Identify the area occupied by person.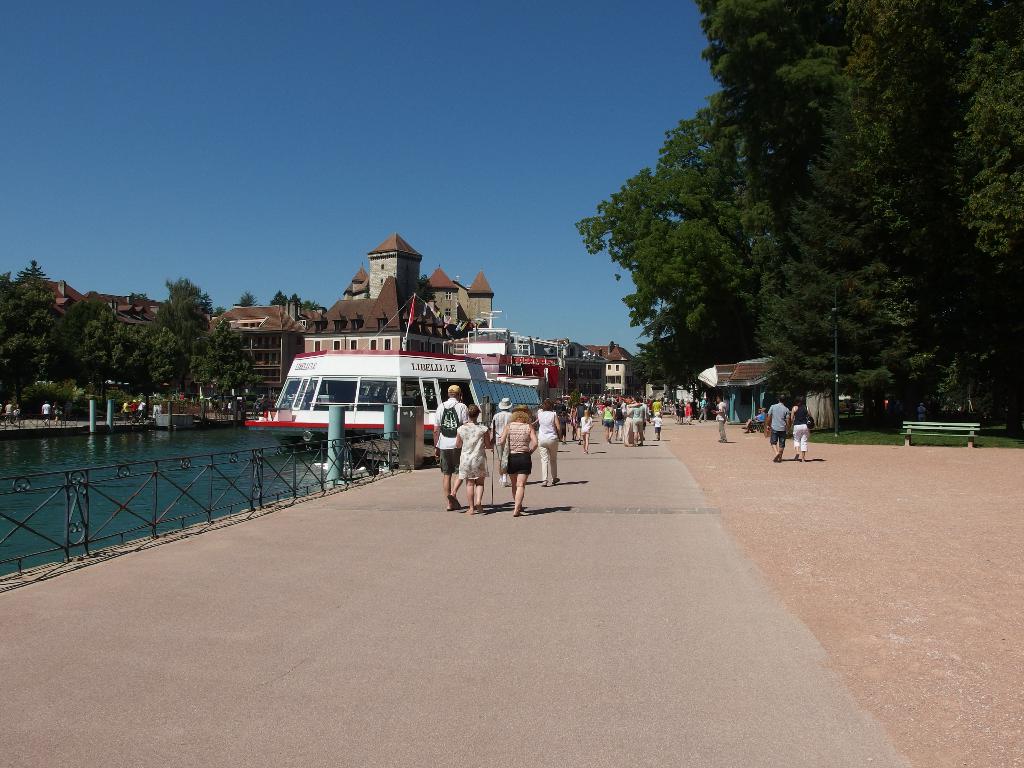
Area: [x1=625, y1=395, x2=644, y2=445].
